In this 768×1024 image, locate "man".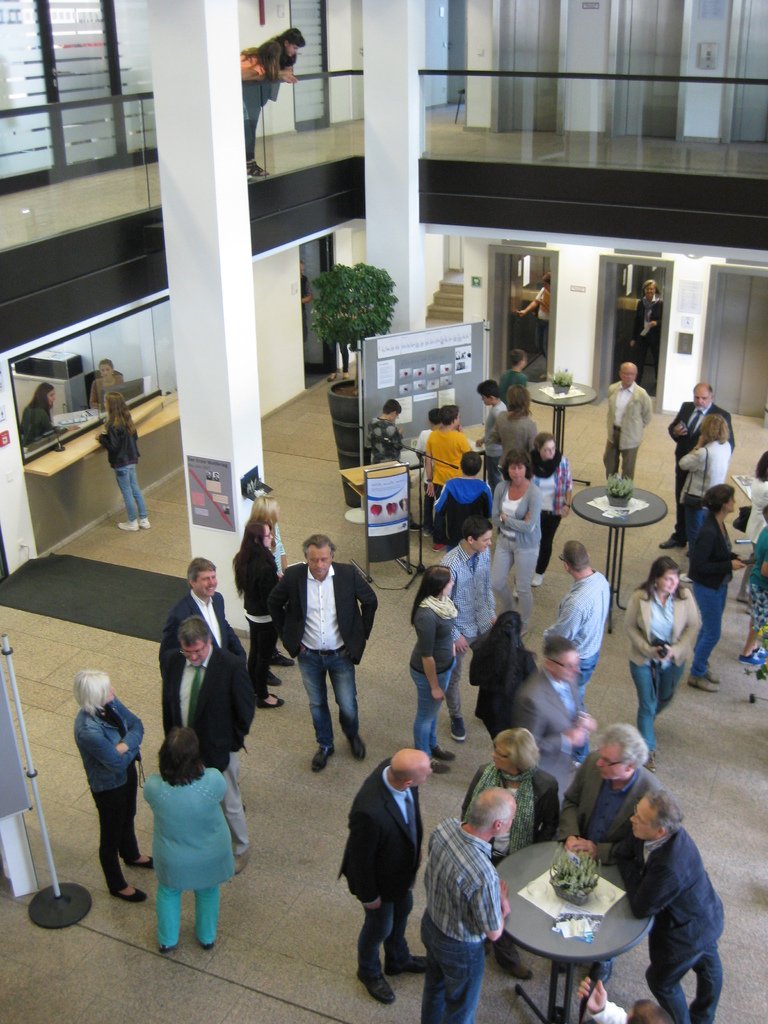
Bounding box: pyautogui.locateOnScreen(581, 966, 663, 1023).
